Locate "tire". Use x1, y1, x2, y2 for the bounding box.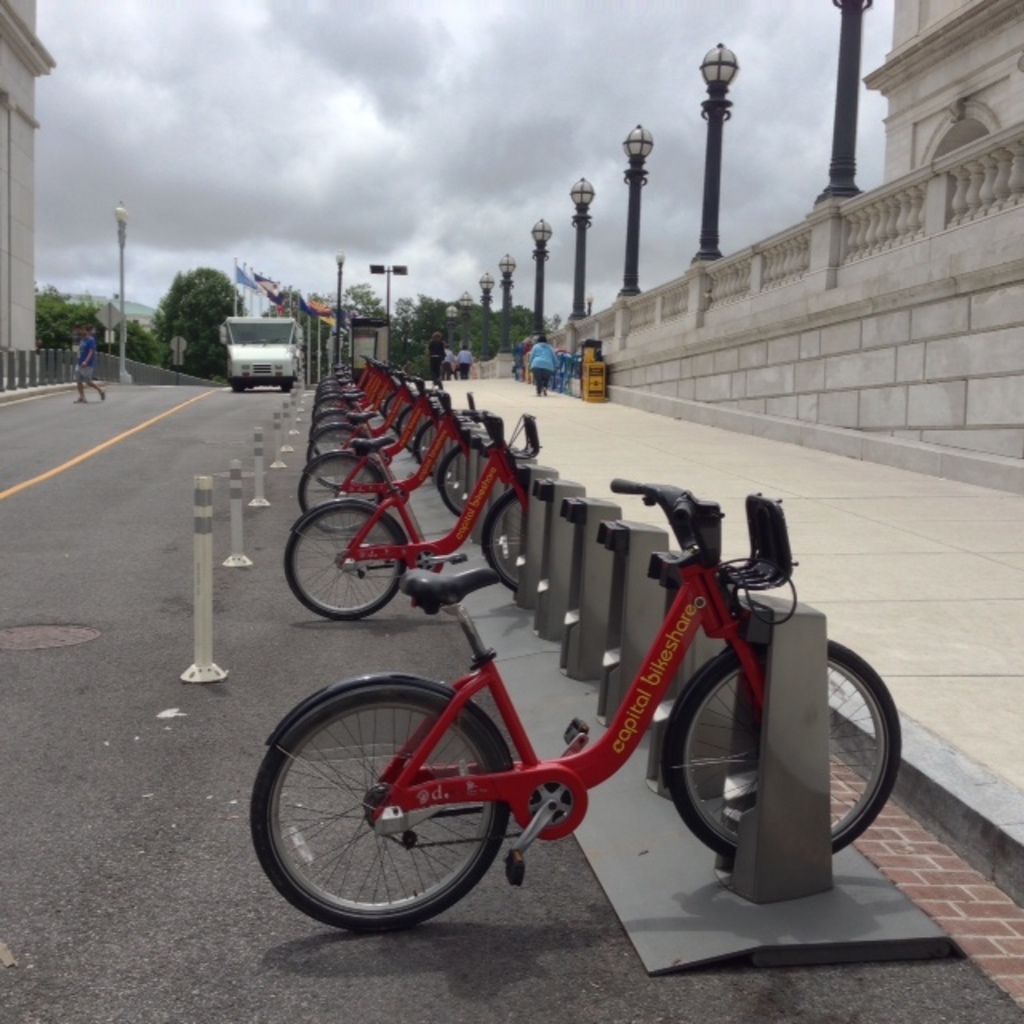
667, 648, 902, 858.
